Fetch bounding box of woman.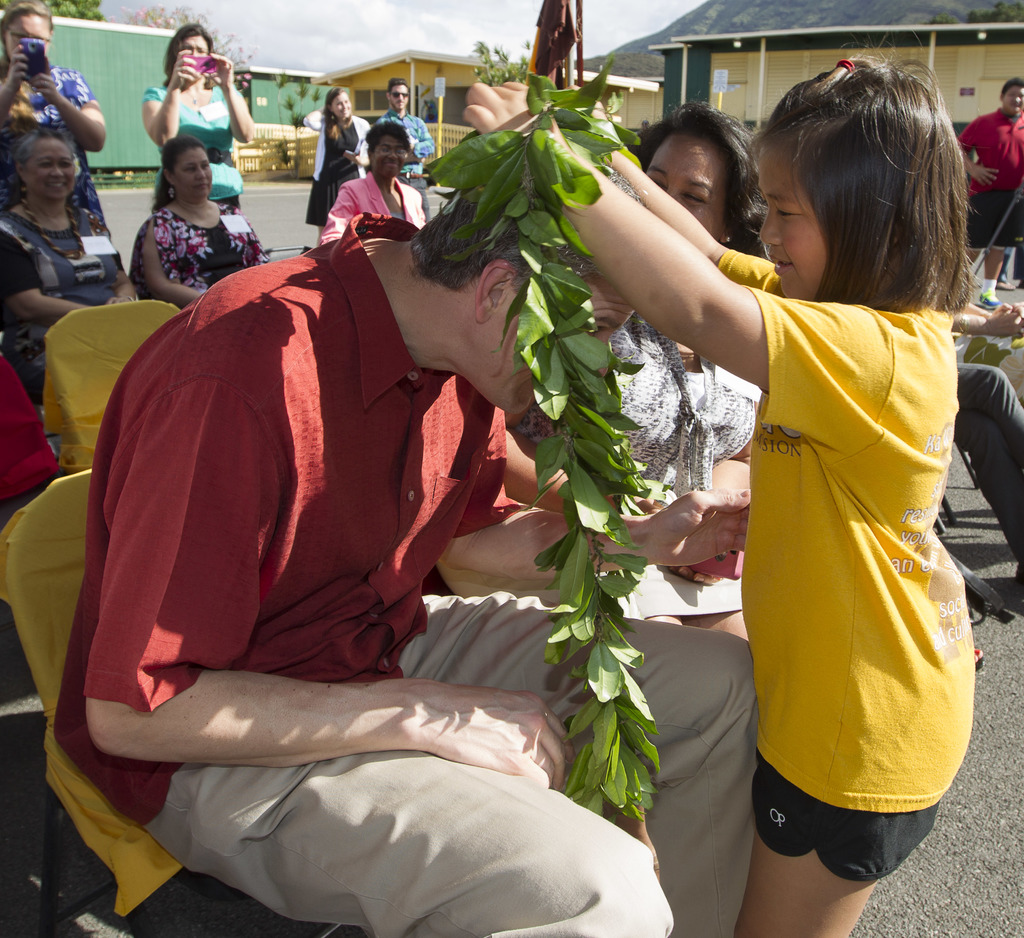
Bbox: crop(0, 4, 128, 248).
